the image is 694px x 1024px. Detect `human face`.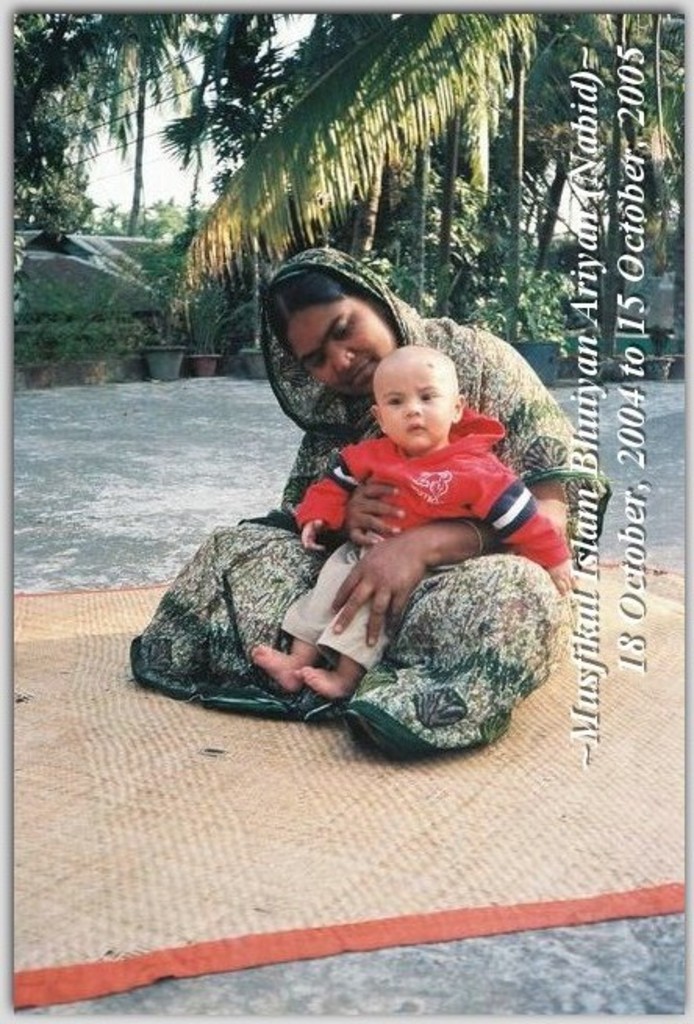
Detection: x1=289 y1=292 x2=395 y2=397.
